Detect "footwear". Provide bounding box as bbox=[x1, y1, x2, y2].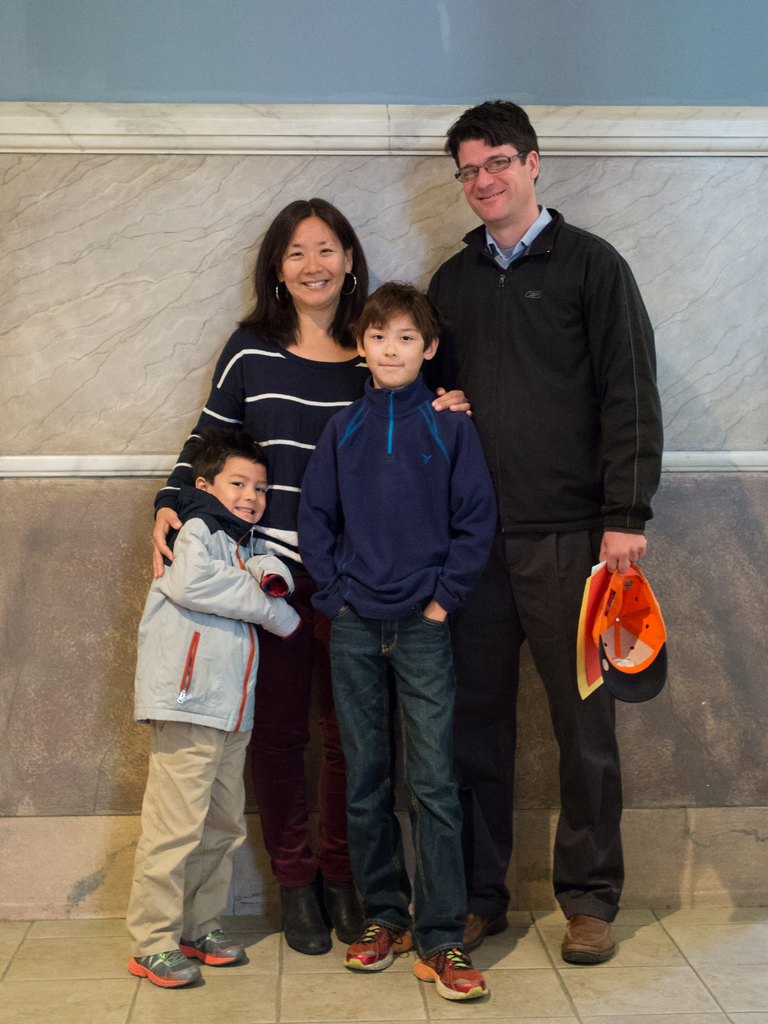
bbox=[312, 867, 370, 942].
